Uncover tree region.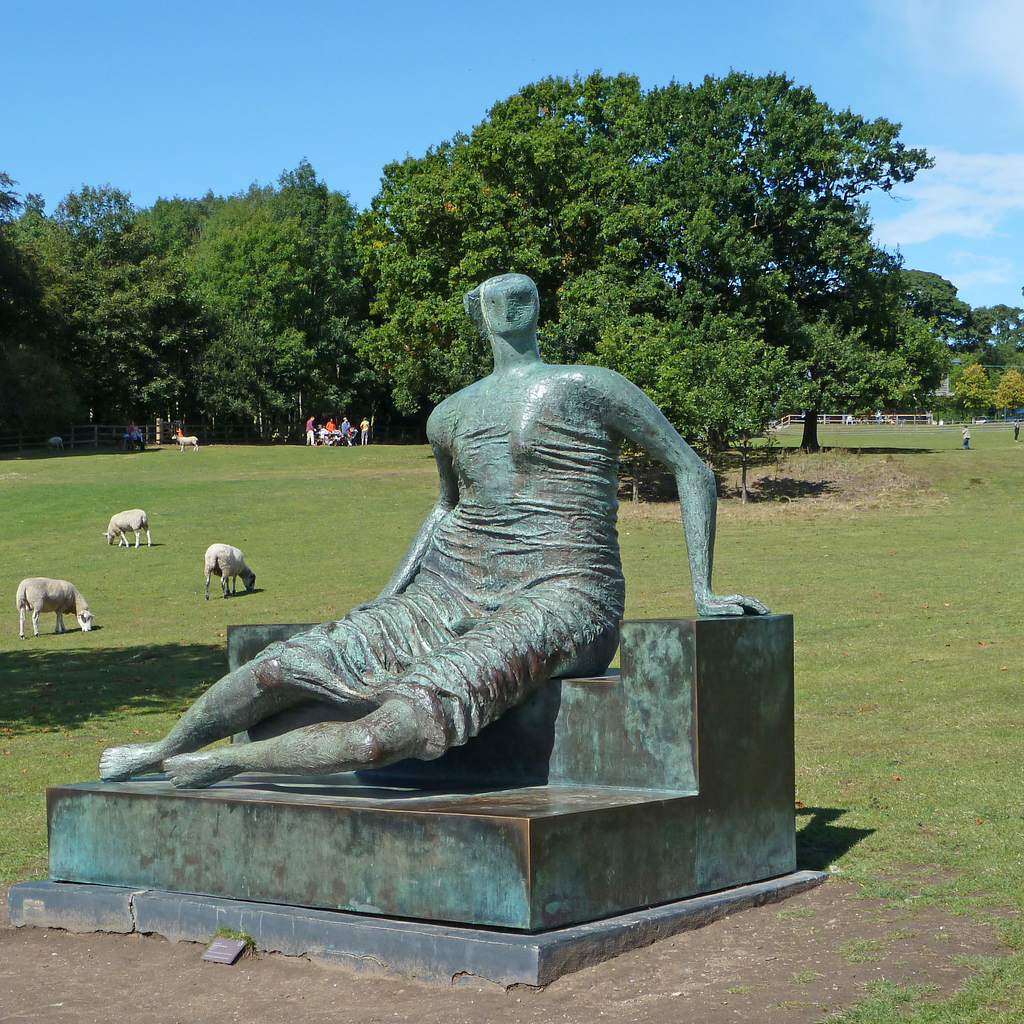
Uncovered: BBox(957, 305, 1023, 356).
